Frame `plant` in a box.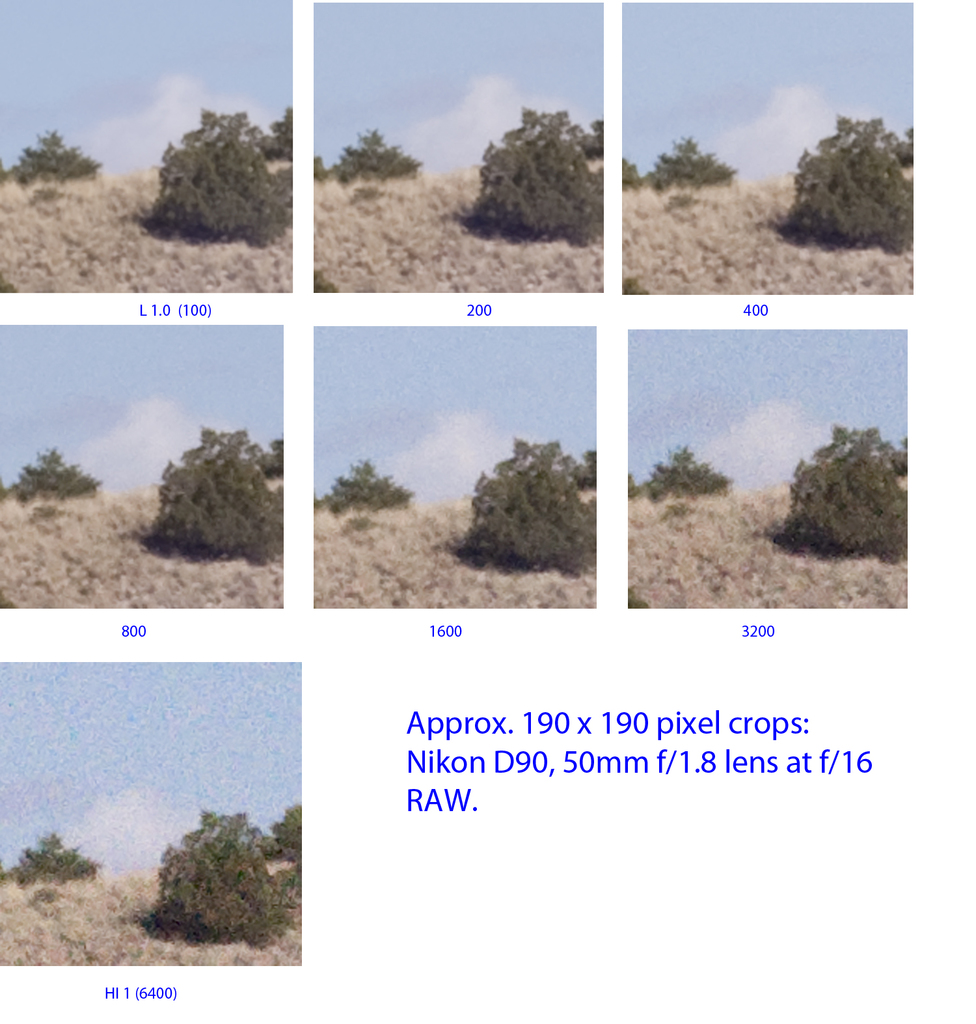
{"x1": 342, "y1": 516, "x2": 384, "y2": 529}.
